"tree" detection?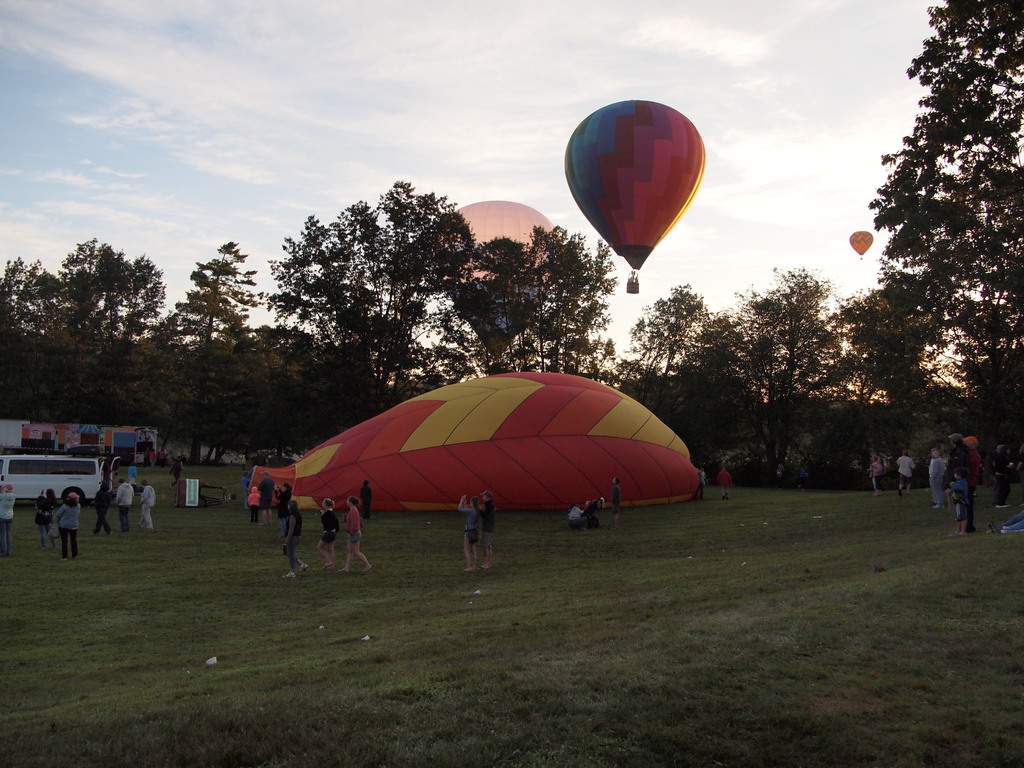
Rect(3, 260, 157, 422)
